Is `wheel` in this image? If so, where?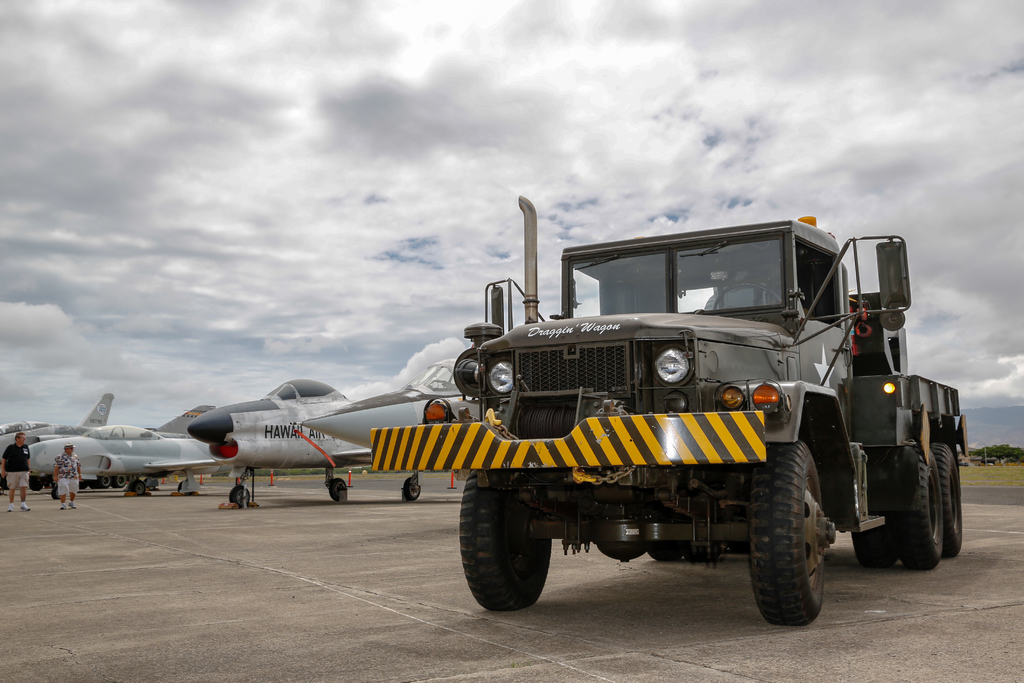
Yes, at (750, 447, 847, 636).
